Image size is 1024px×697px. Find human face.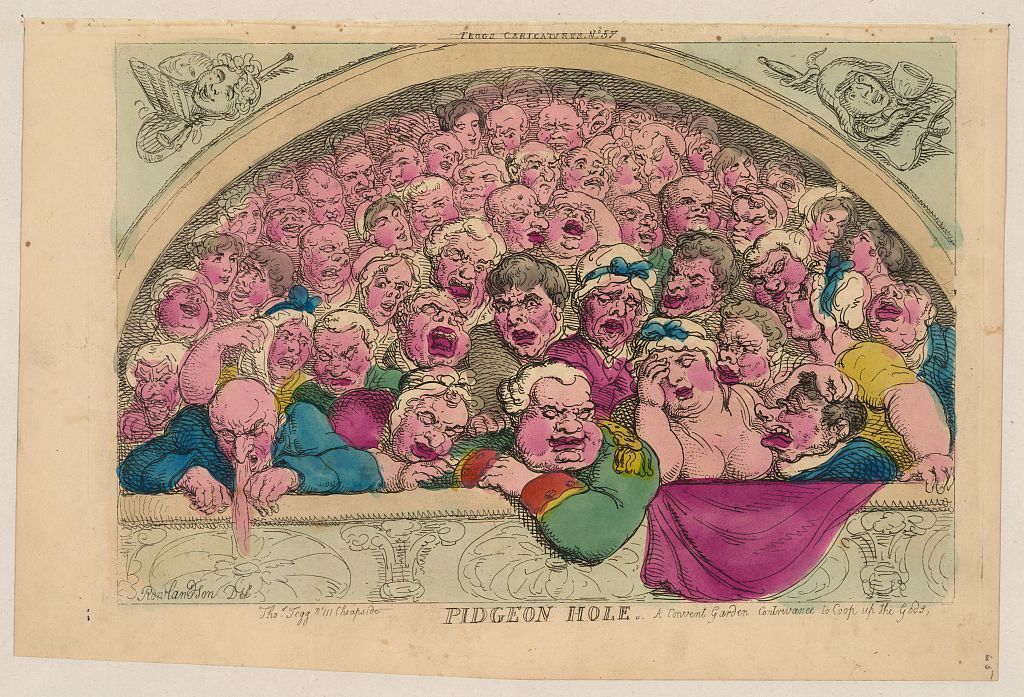
{"x1": 666, "y1": 176, "x2": 719, "y2": 234}.
